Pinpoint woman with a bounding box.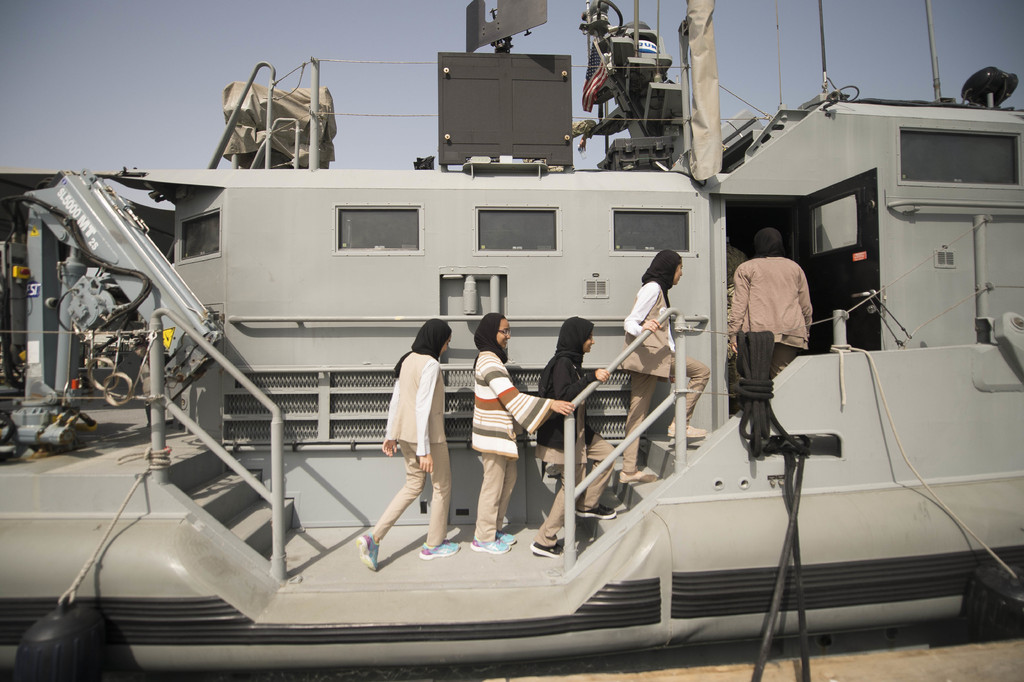
{"x1": 716, "y1": 221, "x2": 819, "y2": 397}.
